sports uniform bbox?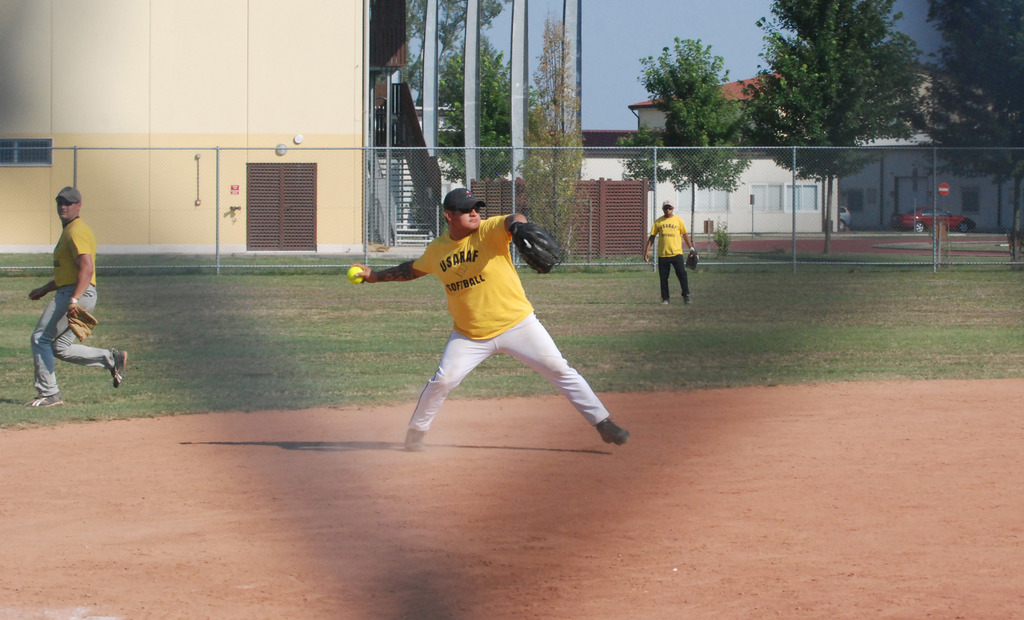
(x1=383, y1=193, x2=632, y2=442)
